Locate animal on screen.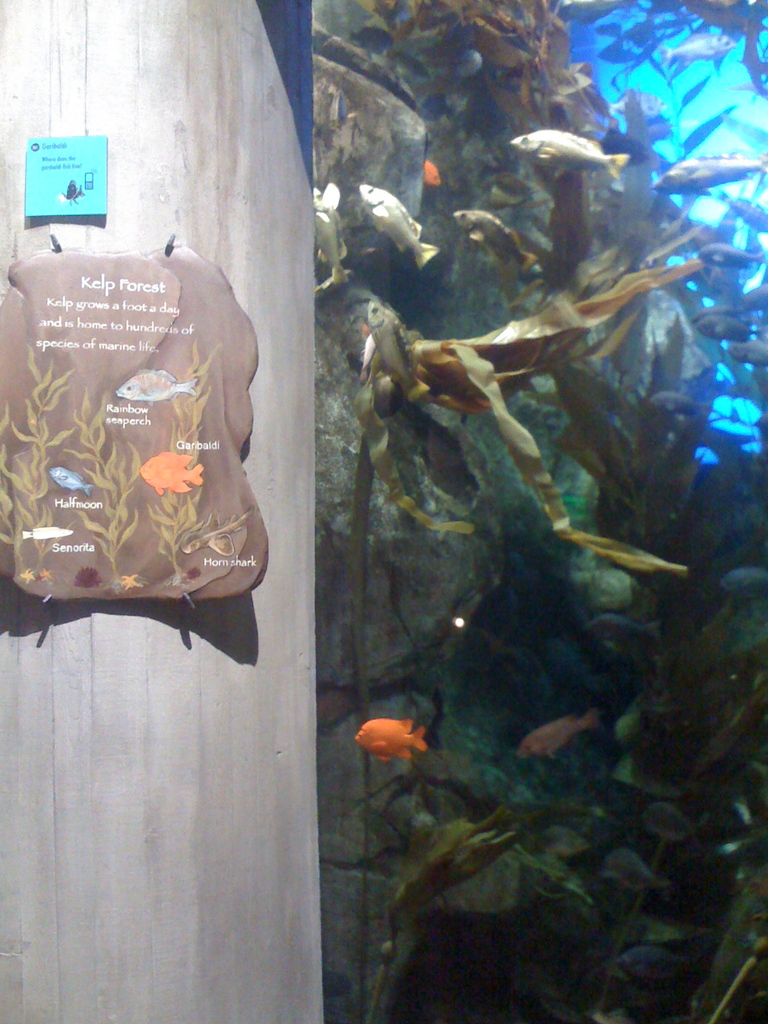
On screen at crop(19, 525, 76, 540).
